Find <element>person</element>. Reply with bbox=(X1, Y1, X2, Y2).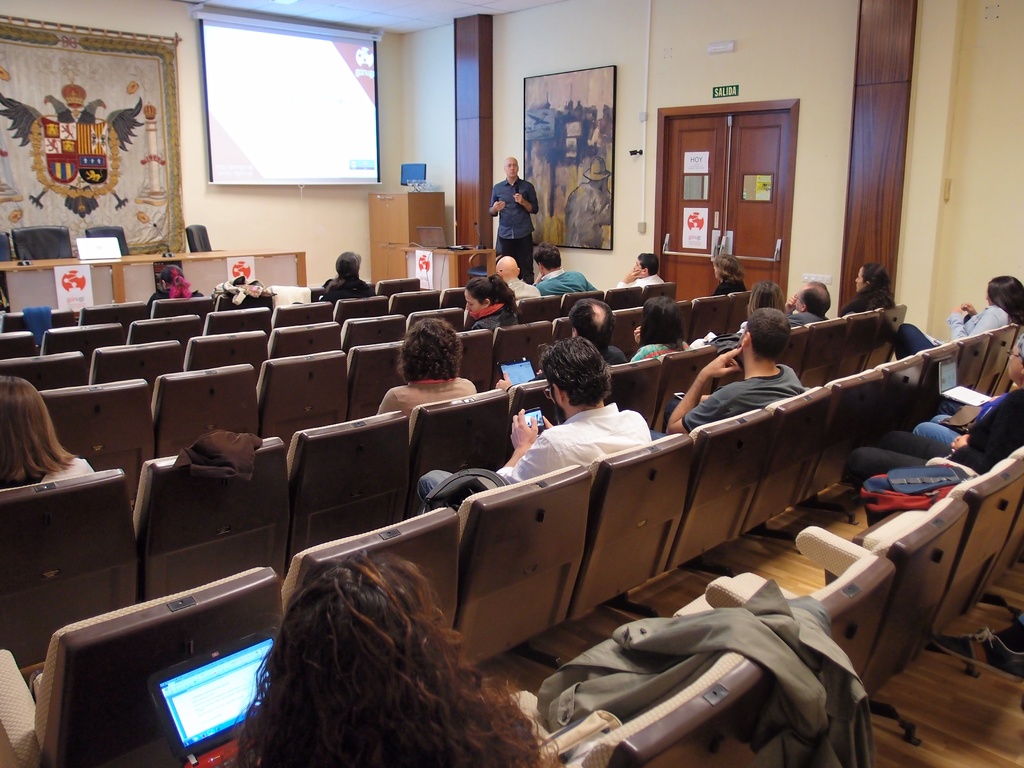
bbox=(726, 282, 775, 348).
